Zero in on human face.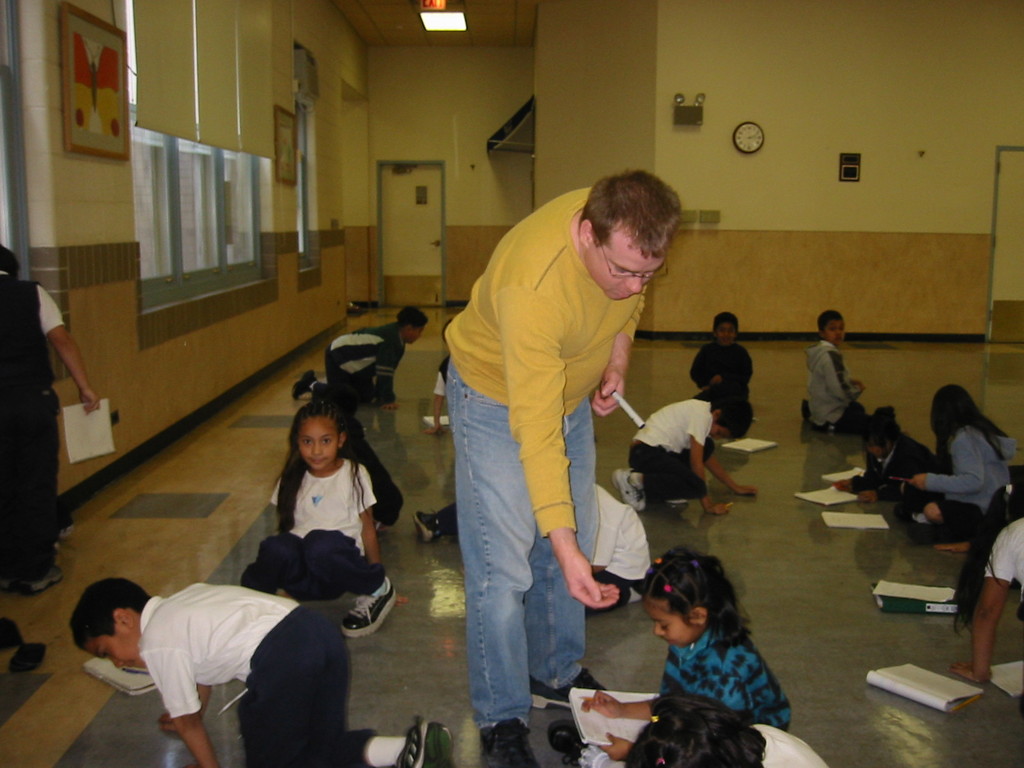
Zeroed in: left=86, top=631, right=148, bottom=669.
